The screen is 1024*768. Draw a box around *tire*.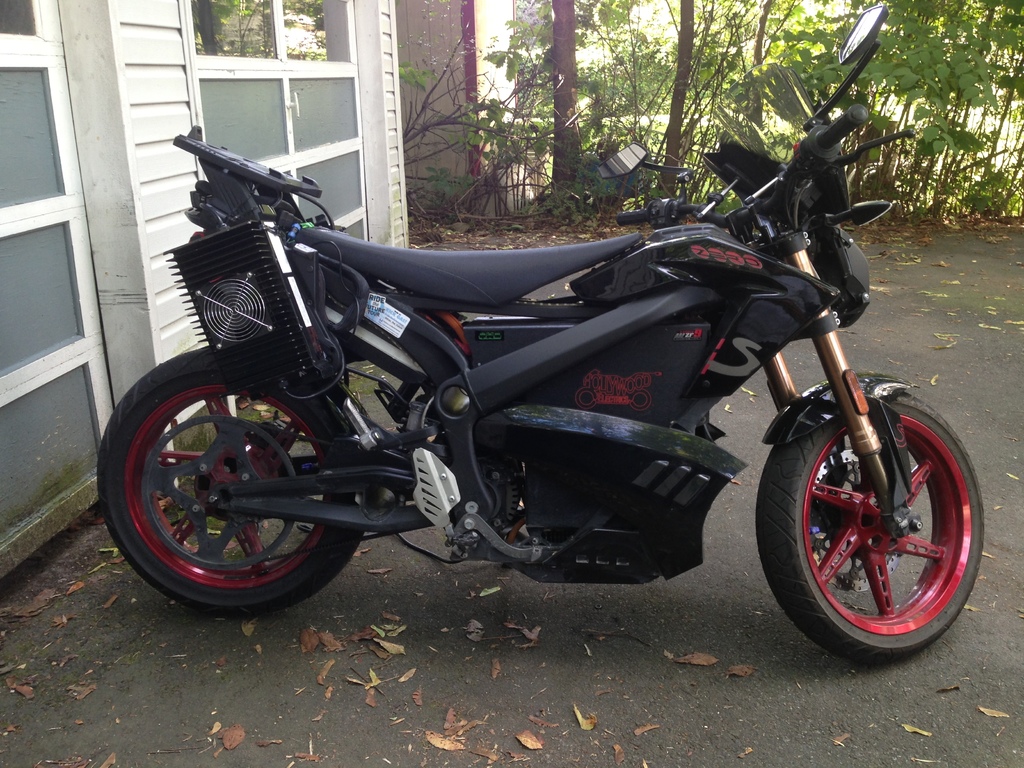
{"x1": 754, "y1": 389, "x2": 988, "y2": 666}.
